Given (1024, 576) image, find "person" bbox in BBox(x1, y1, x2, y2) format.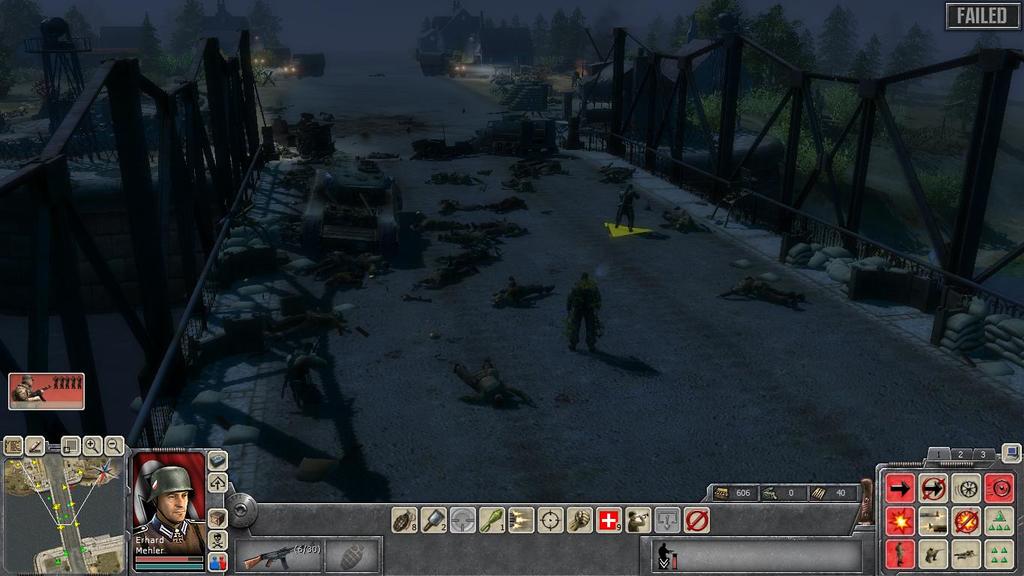
BBox(280, 341, 334, 408).
